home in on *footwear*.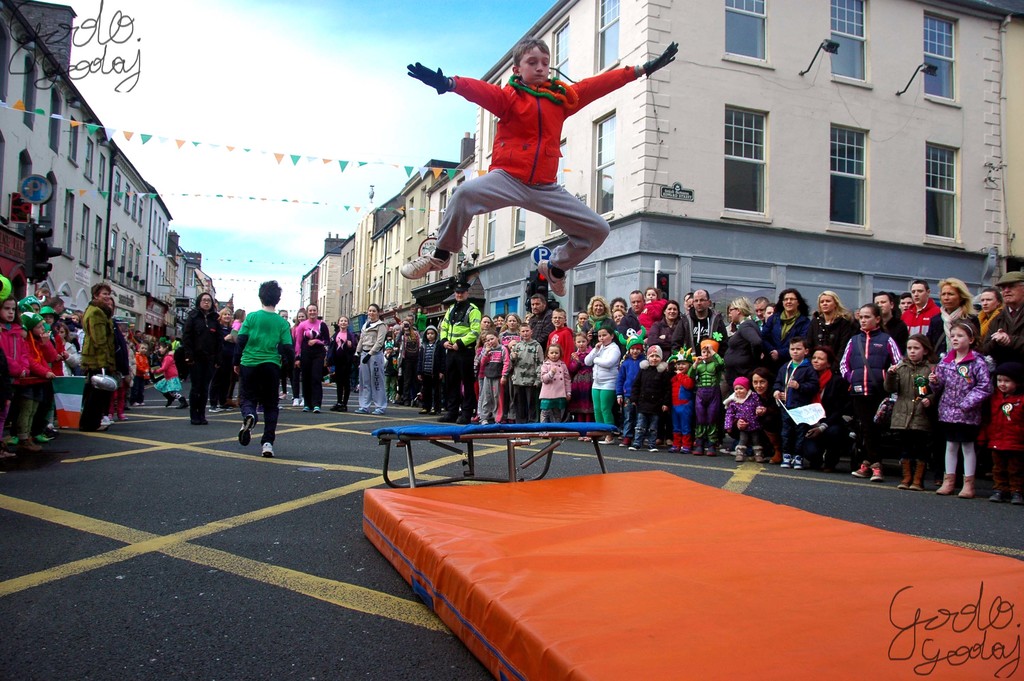
Homed in at {"left": 982, "top": 486, "right": 996, "bottom": 498}.
